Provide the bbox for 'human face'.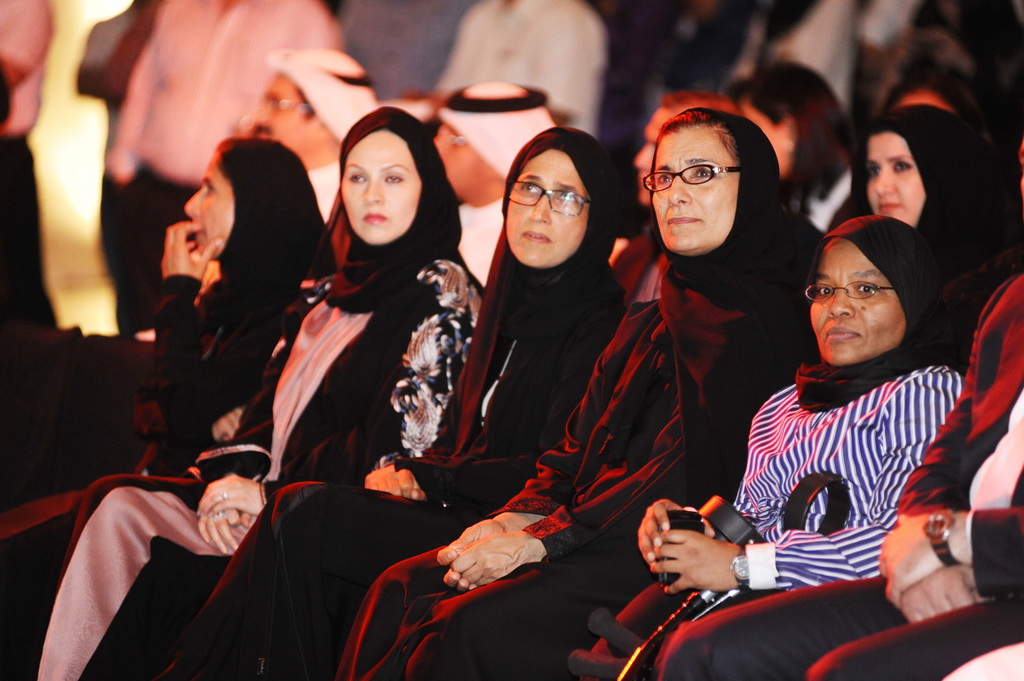
[x1=342, y1=133, x2=417, y2=242].
